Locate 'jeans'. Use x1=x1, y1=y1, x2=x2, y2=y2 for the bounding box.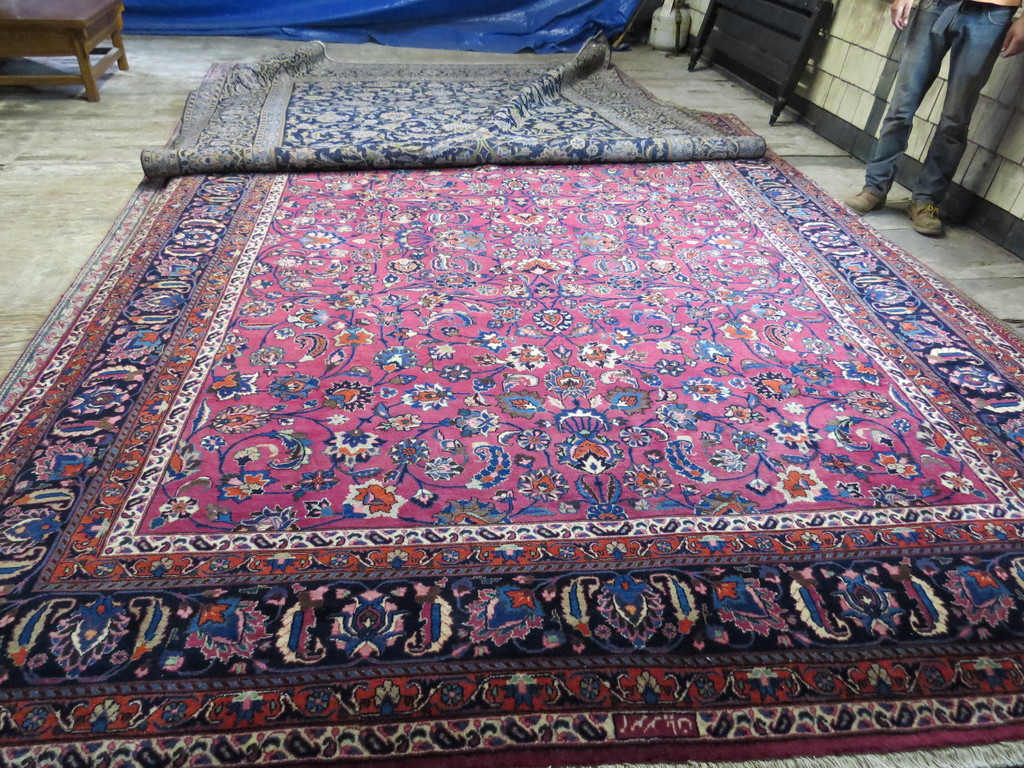
x1=867, y1=0, x2=1014, y2=200.
